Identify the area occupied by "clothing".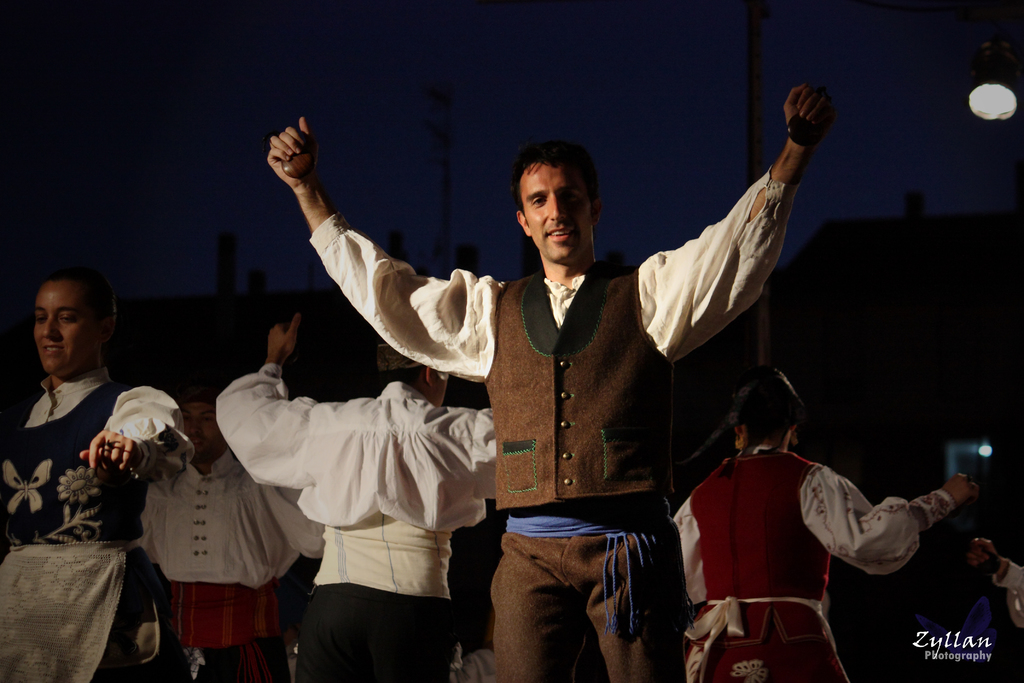
Area: pyautogui.locateOnScreen(0, 369, 193, 682).
